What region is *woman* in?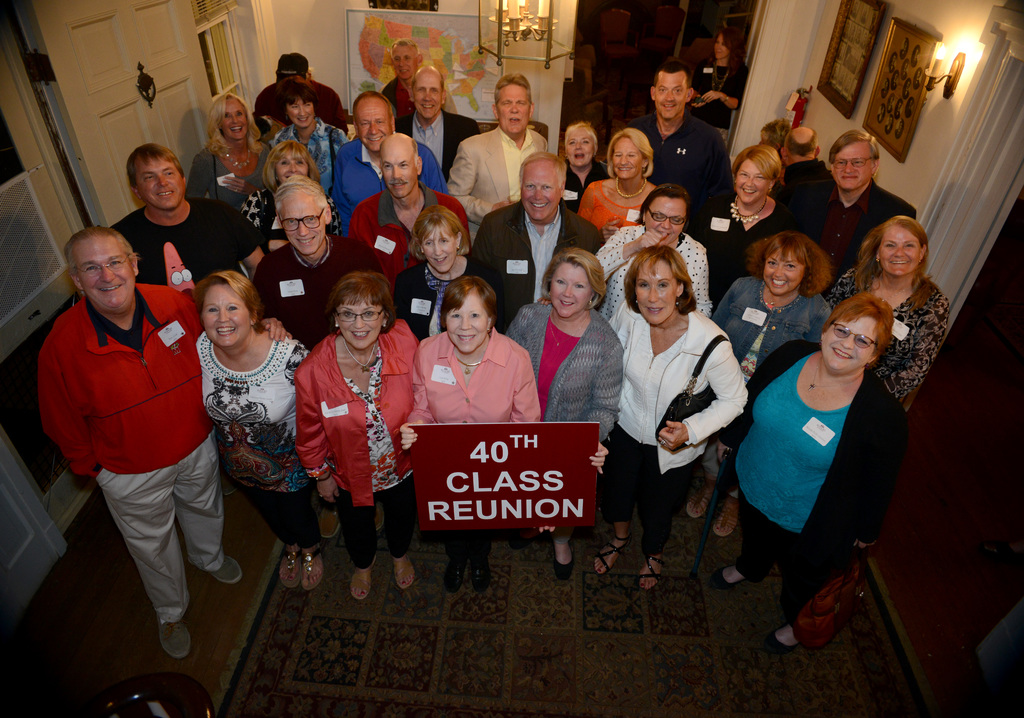
<region>690, 142, 805, 309</region>.
